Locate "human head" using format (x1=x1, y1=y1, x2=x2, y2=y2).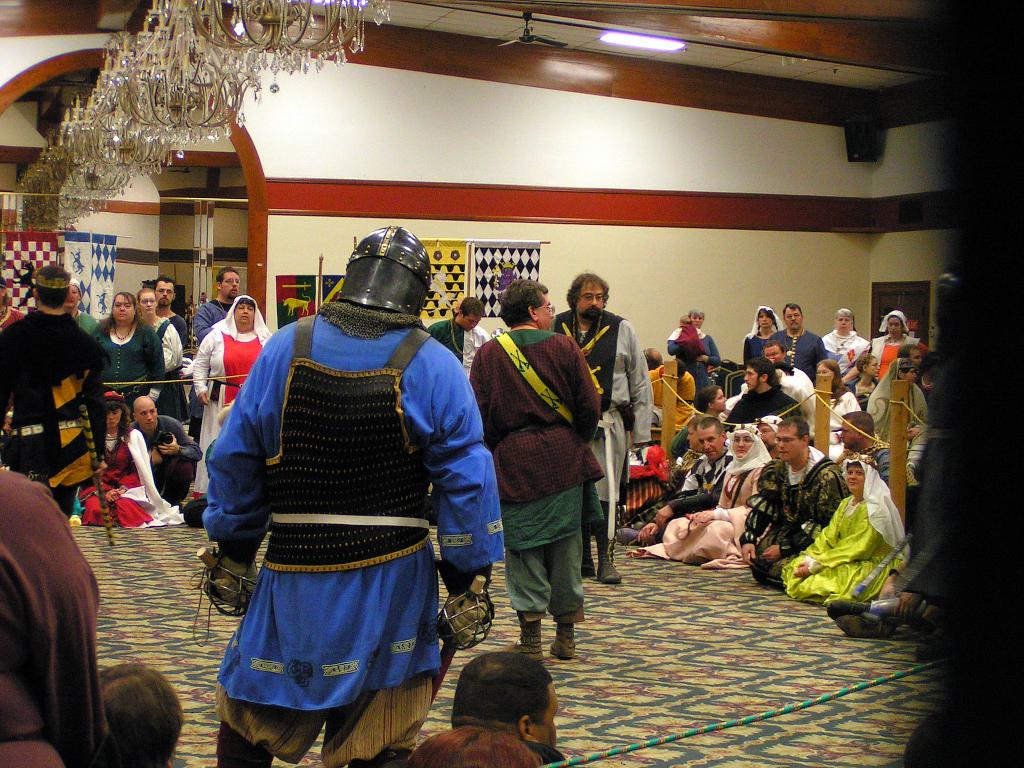
(x1=129, y1=394, x2=158, y2=431).
